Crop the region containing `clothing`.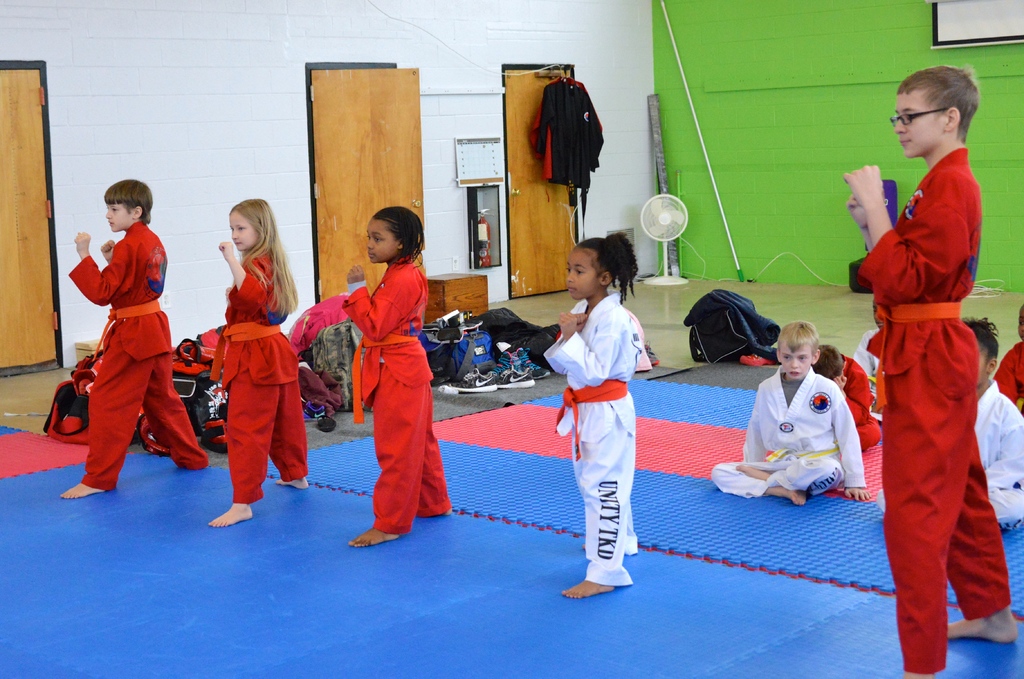
Crop region: 339,254,462,532.
